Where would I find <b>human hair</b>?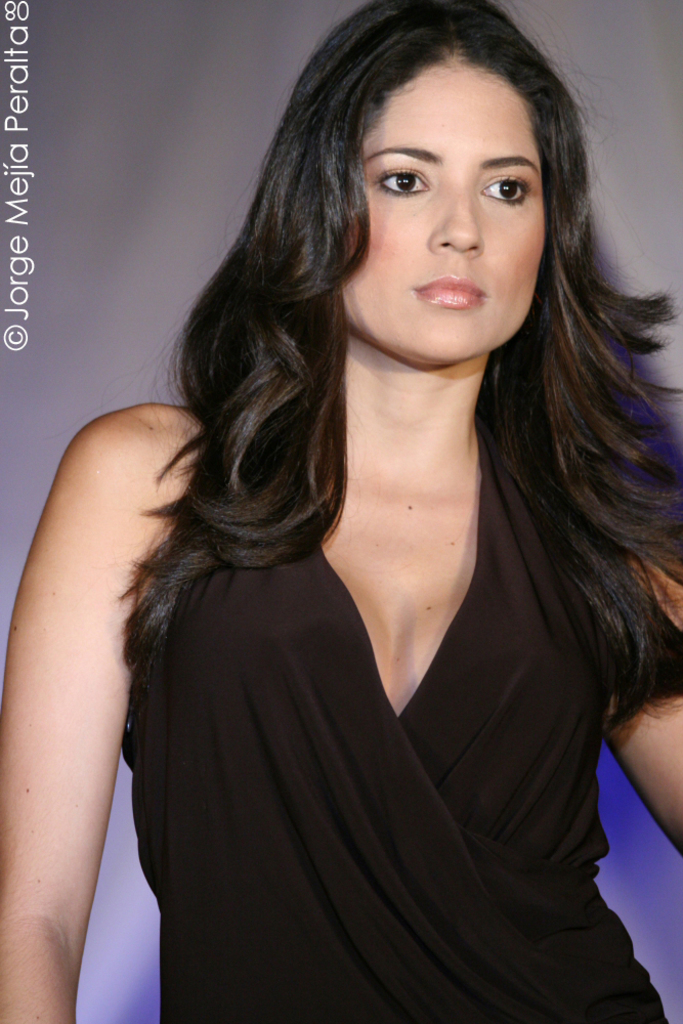
At l=108, t=5, r=648, b=801.
